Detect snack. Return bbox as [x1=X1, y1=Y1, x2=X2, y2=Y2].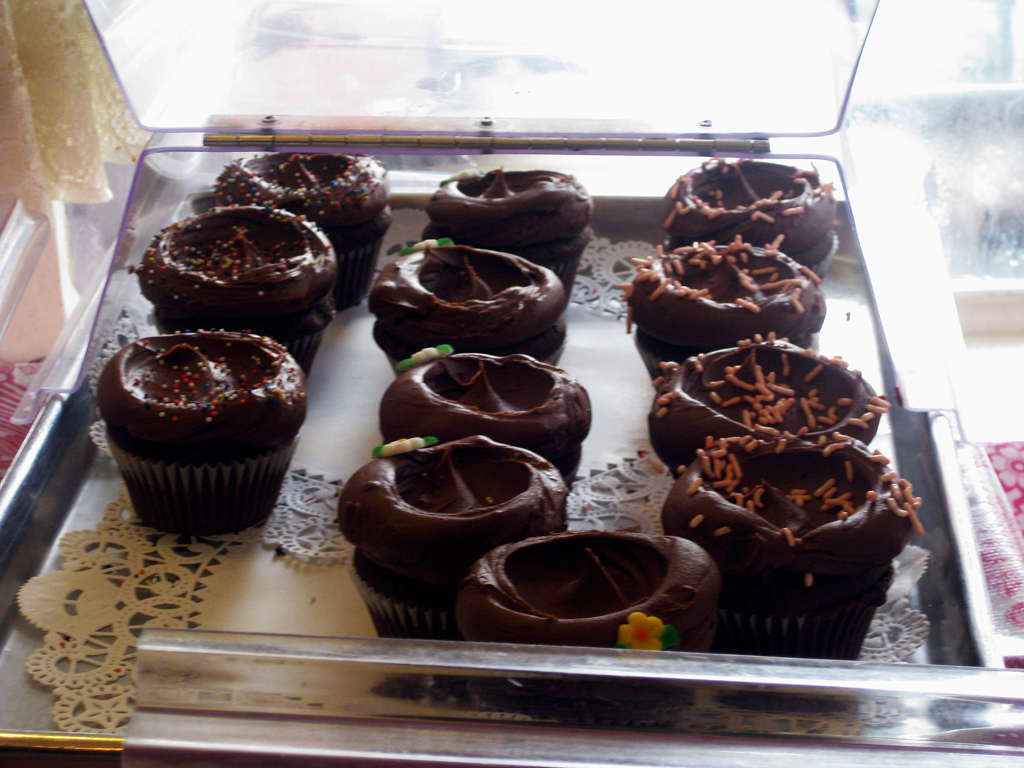
[x1=332, y1=463, x2=575, y2=635].
